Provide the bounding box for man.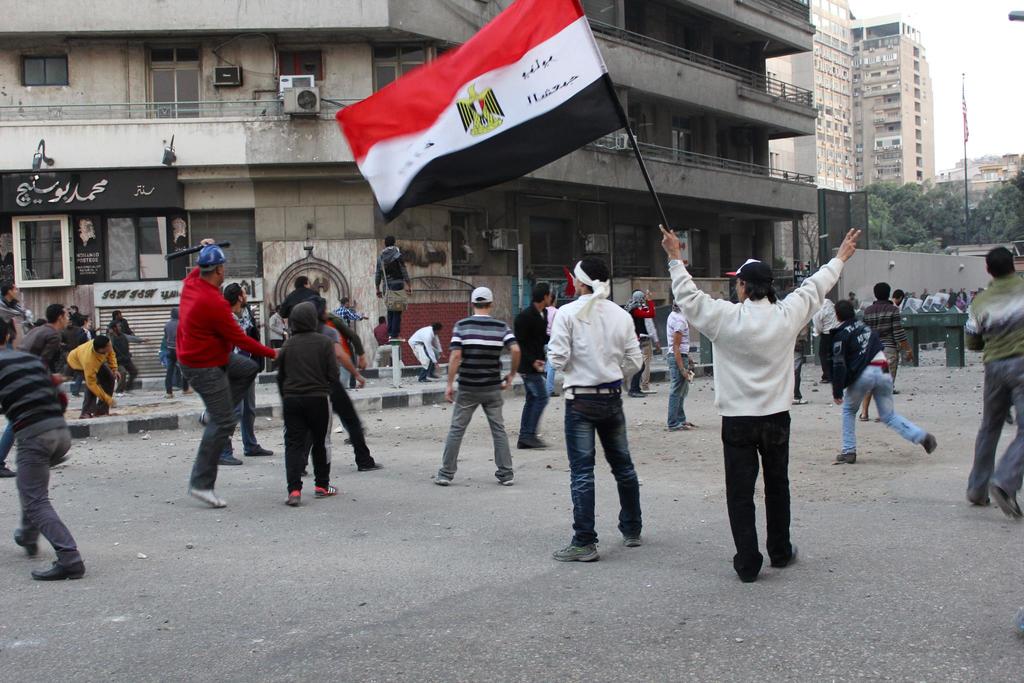
box(629, 293, 664, 399).
